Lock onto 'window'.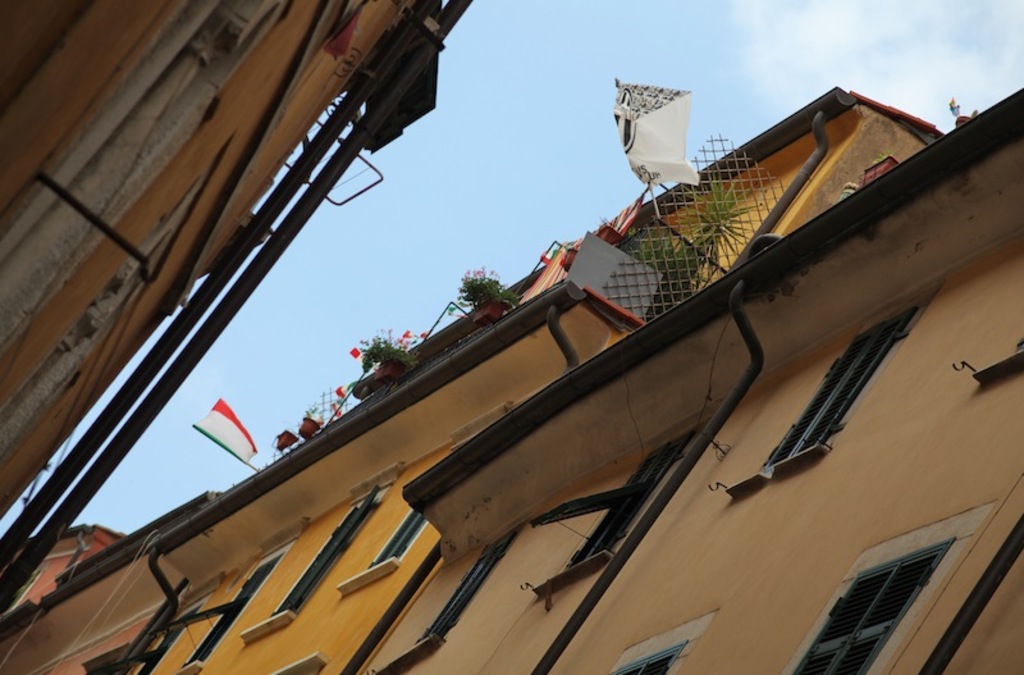
Locked: box=[276, 657, 316, 674].
